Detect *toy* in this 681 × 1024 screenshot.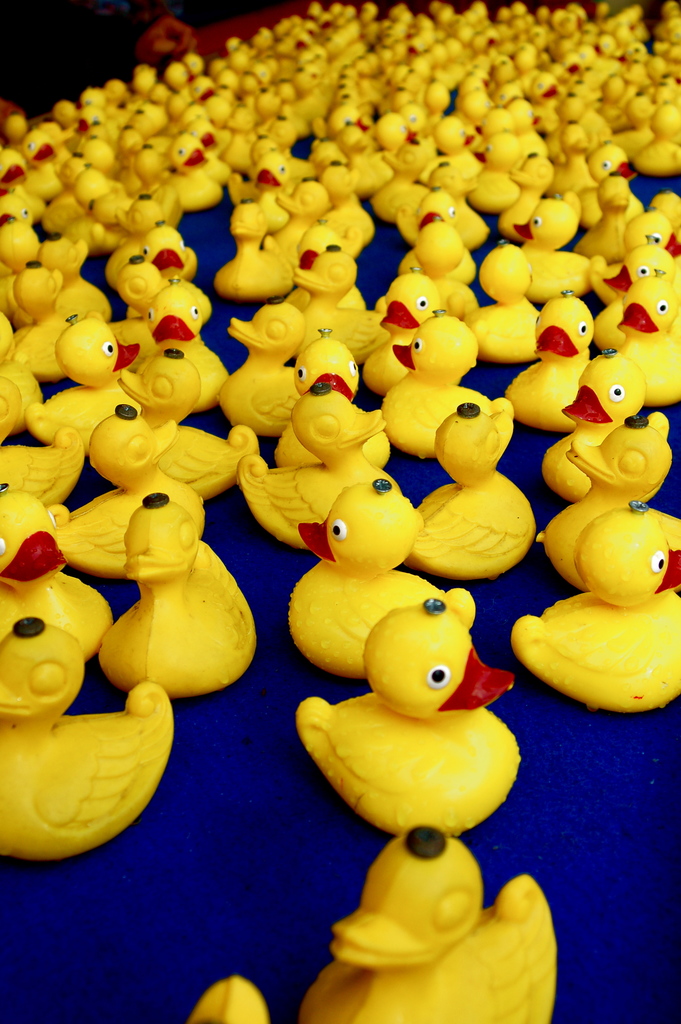
Detection: <region>277, 328, 395, 467</region>.
